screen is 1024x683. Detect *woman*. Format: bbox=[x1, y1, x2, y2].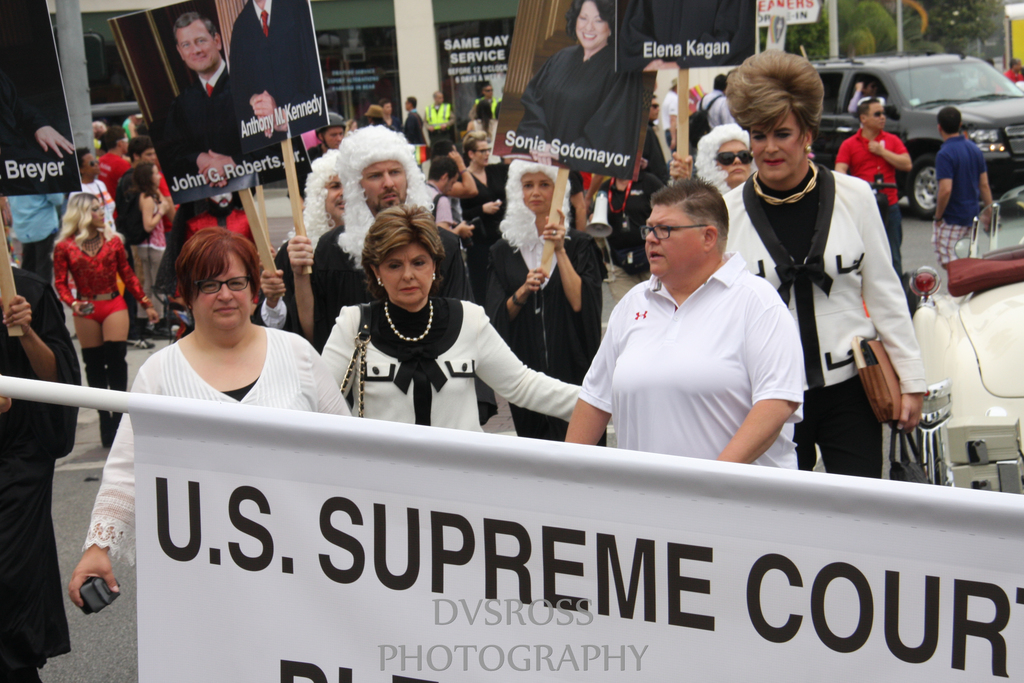
bbox=[479, 158, 609, 449].
